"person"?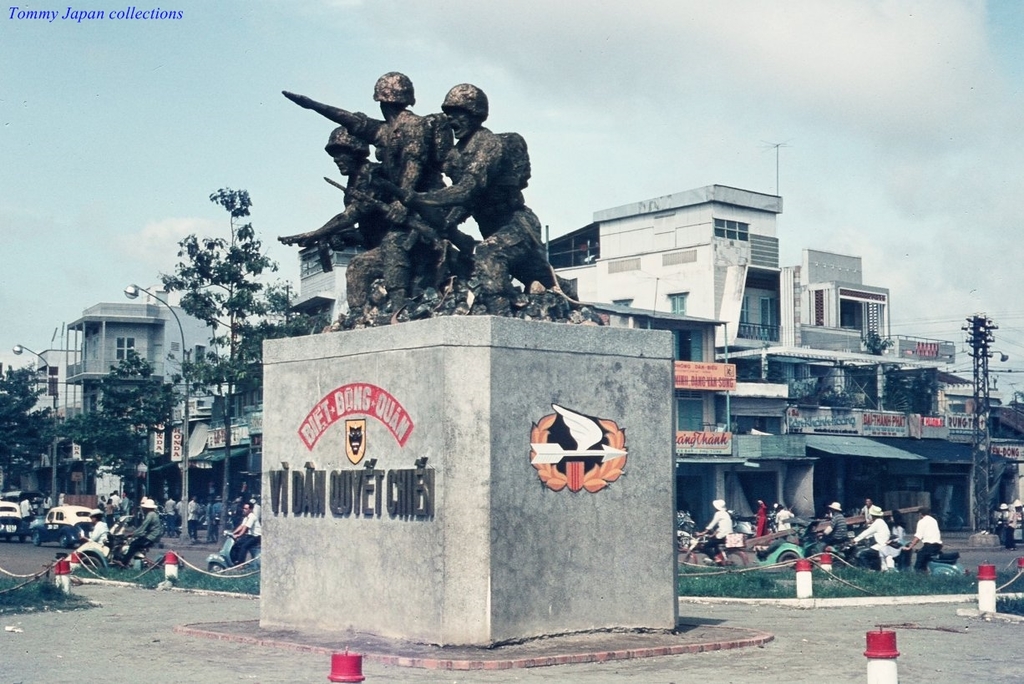
bbox=(697, 497, 737, 561)
